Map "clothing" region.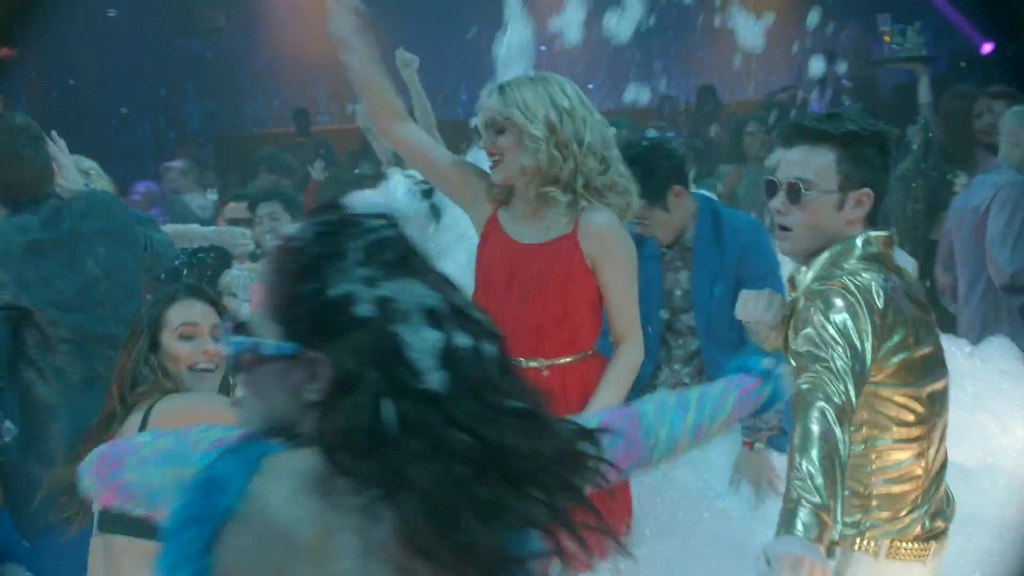
Mapped to box=[881, 143, 964, 273].
